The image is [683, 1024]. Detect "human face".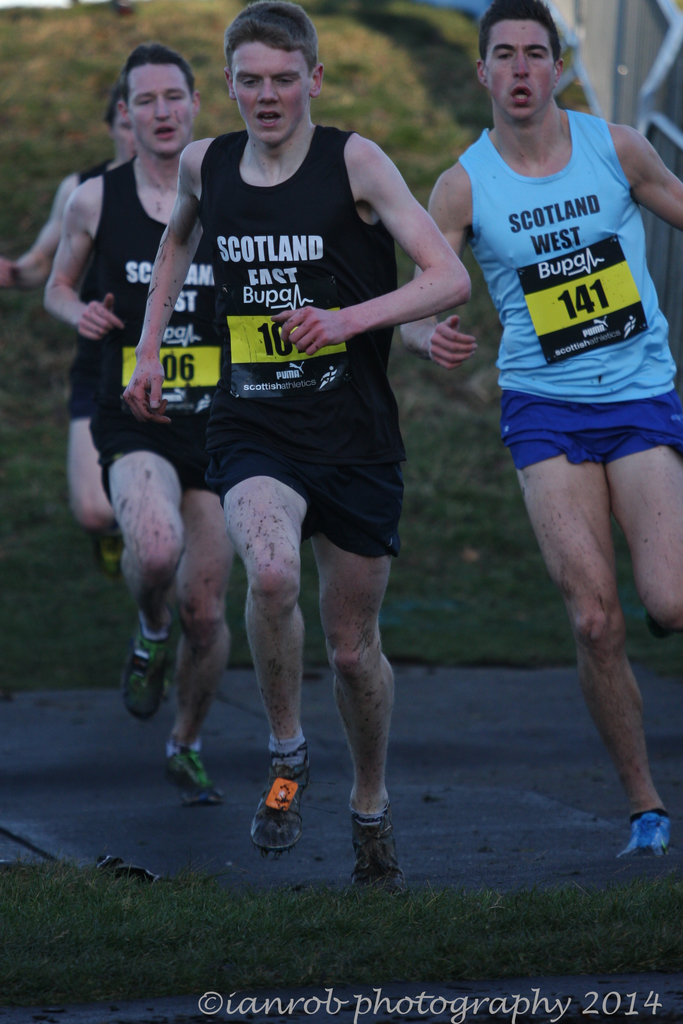
Detection: (x1=129, y1=65, x2=196, y2=156).
